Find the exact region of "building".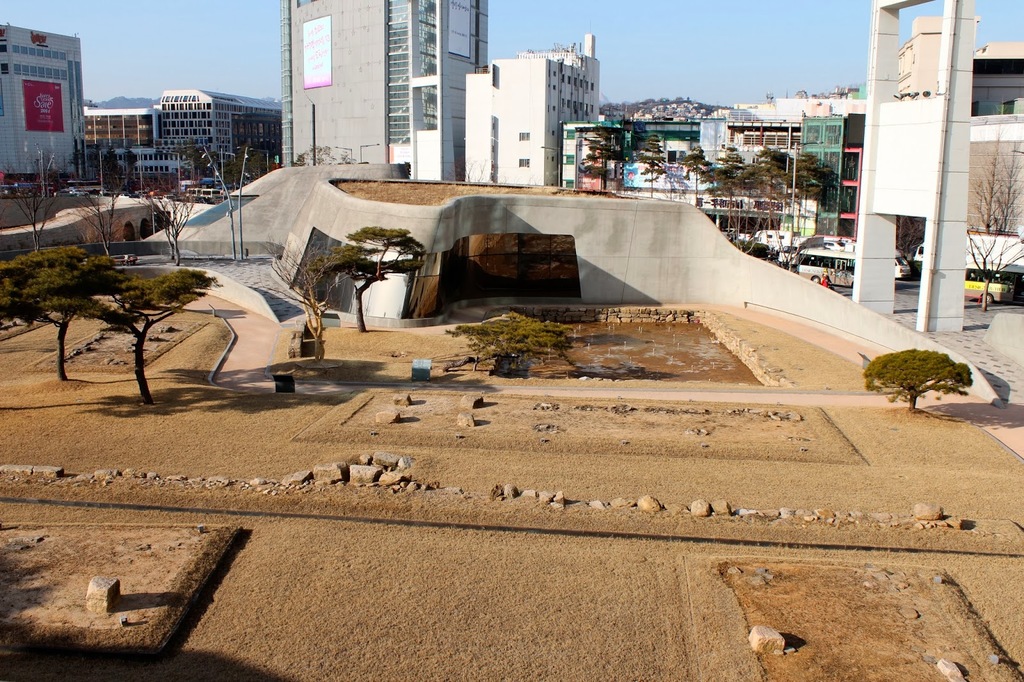
Exact region: {"left": 467, "top": 28, "right": 606, "bottom": 188}.
